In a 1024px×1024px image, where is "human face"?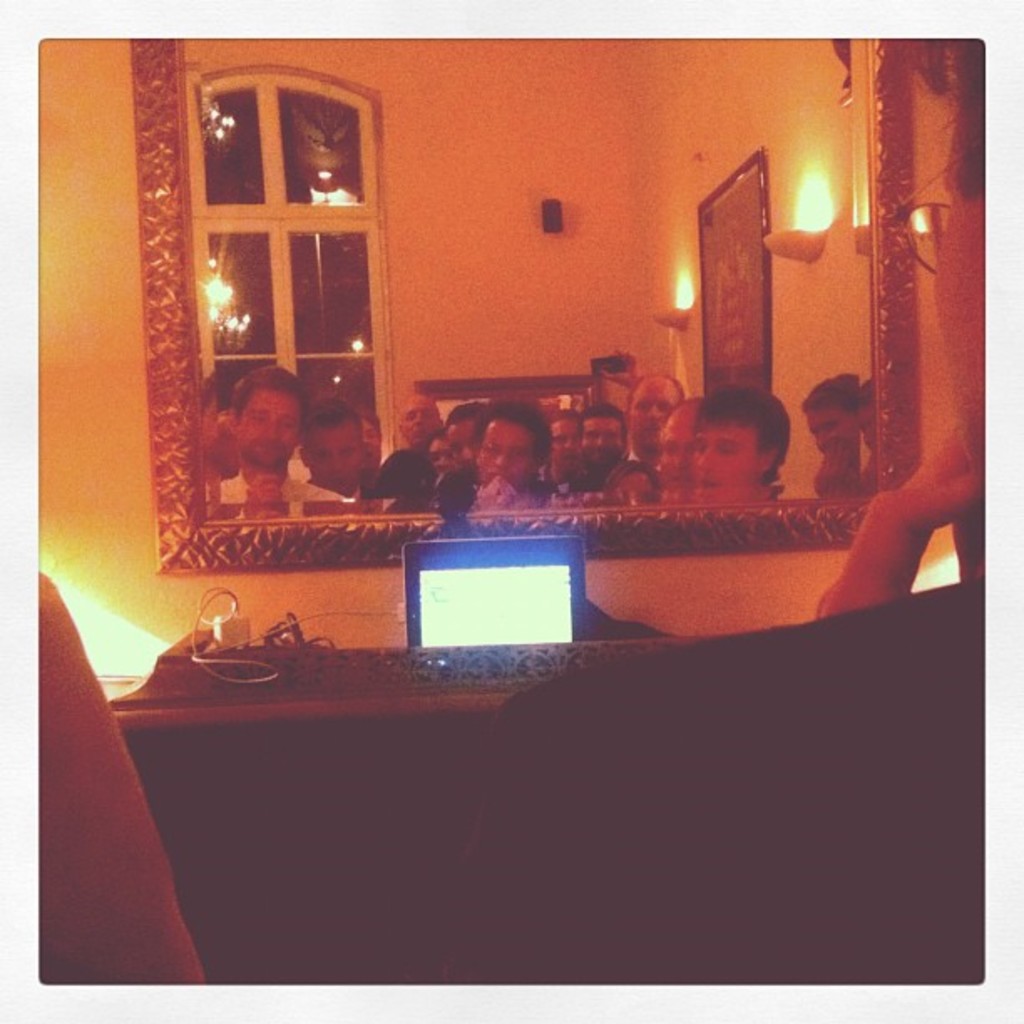
689 422 763 487.
